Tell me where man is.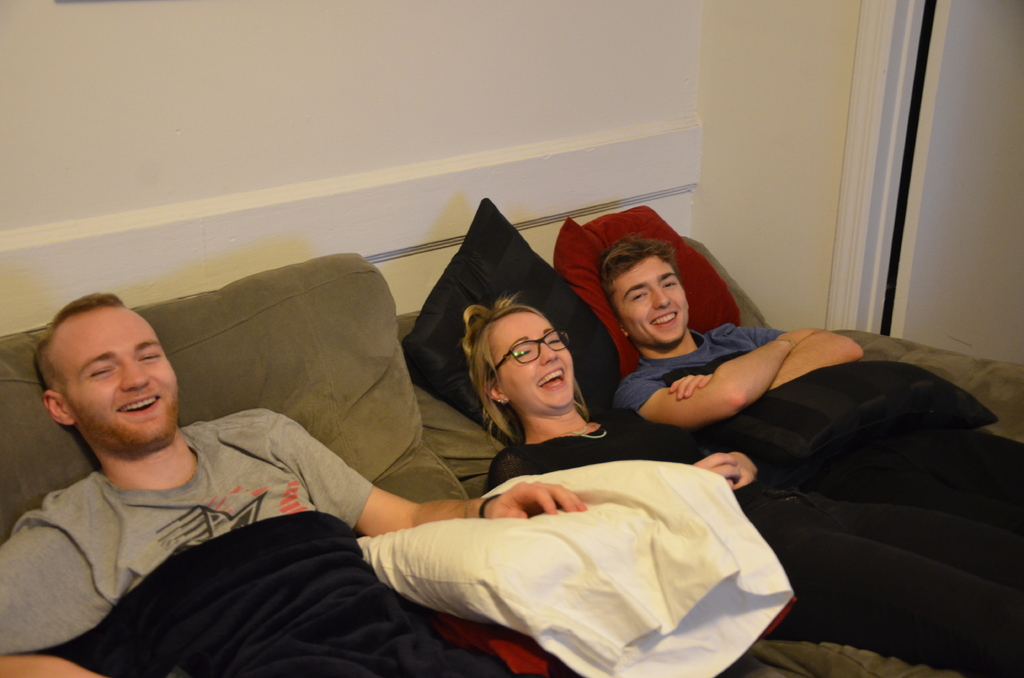
man is at <bbox>606, 234, 1023, 514</bbox>.
